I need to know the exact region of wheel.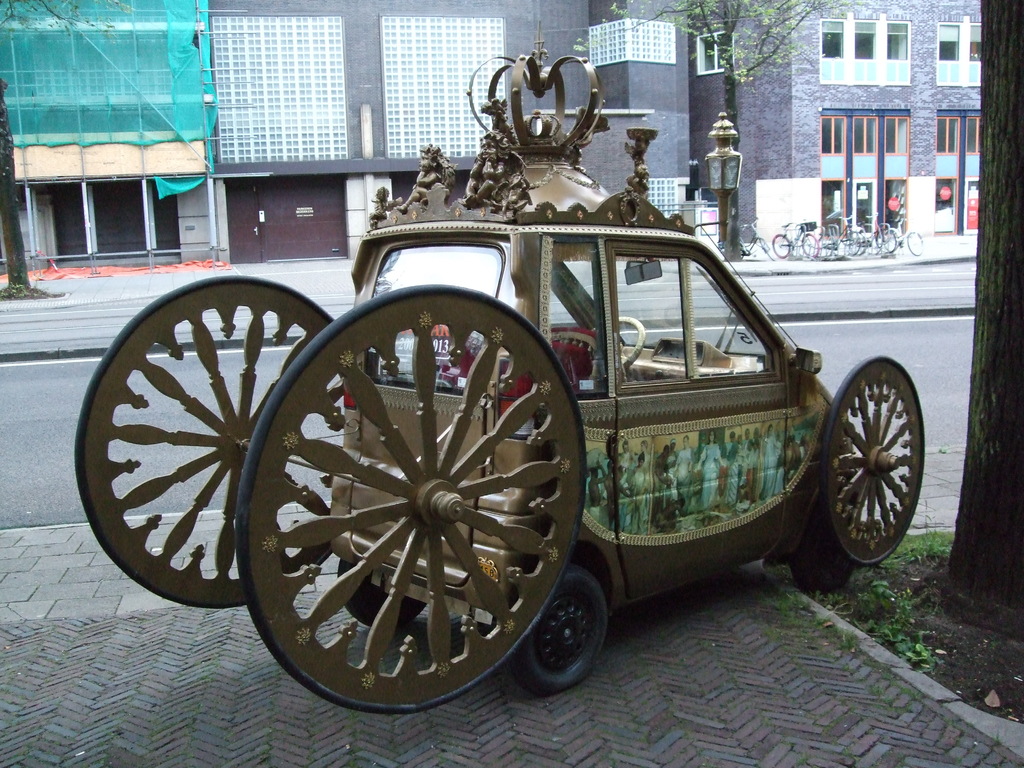
Region: 788/508/856/591.
